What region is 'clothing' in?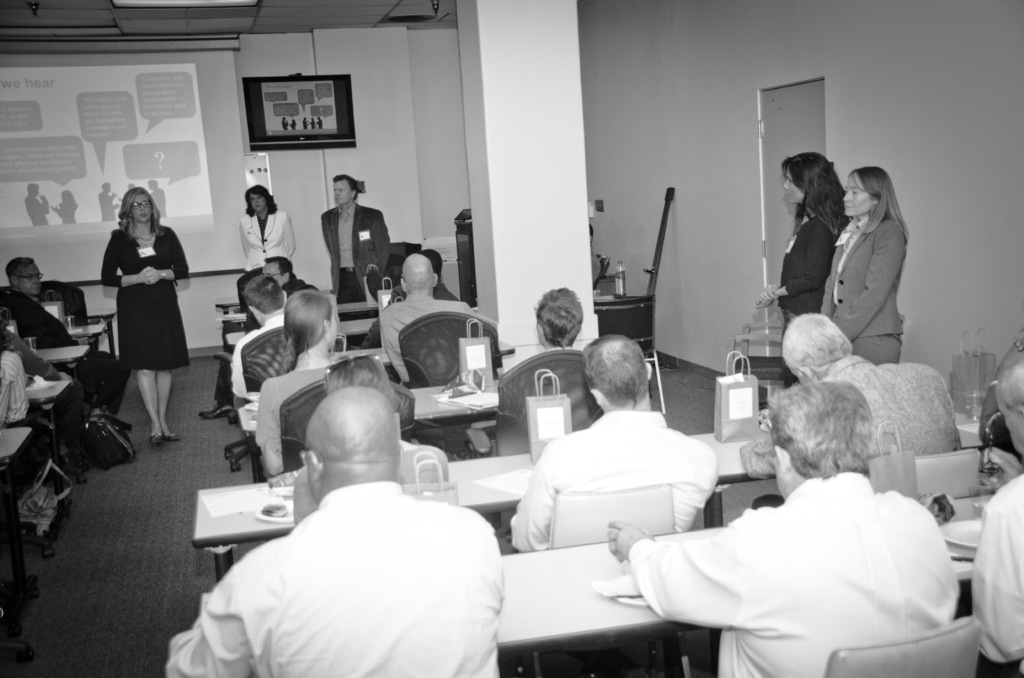
x1=241, y1=195, x2=295, y2=280.
